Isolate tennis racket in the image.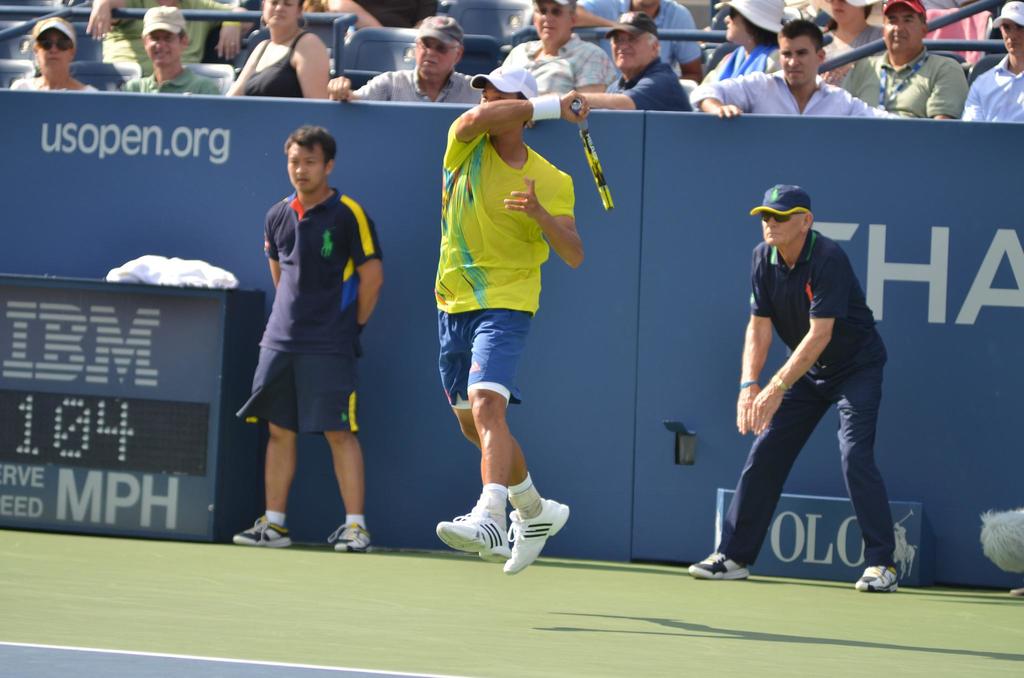
Isolated region: 569,95,614,213.
